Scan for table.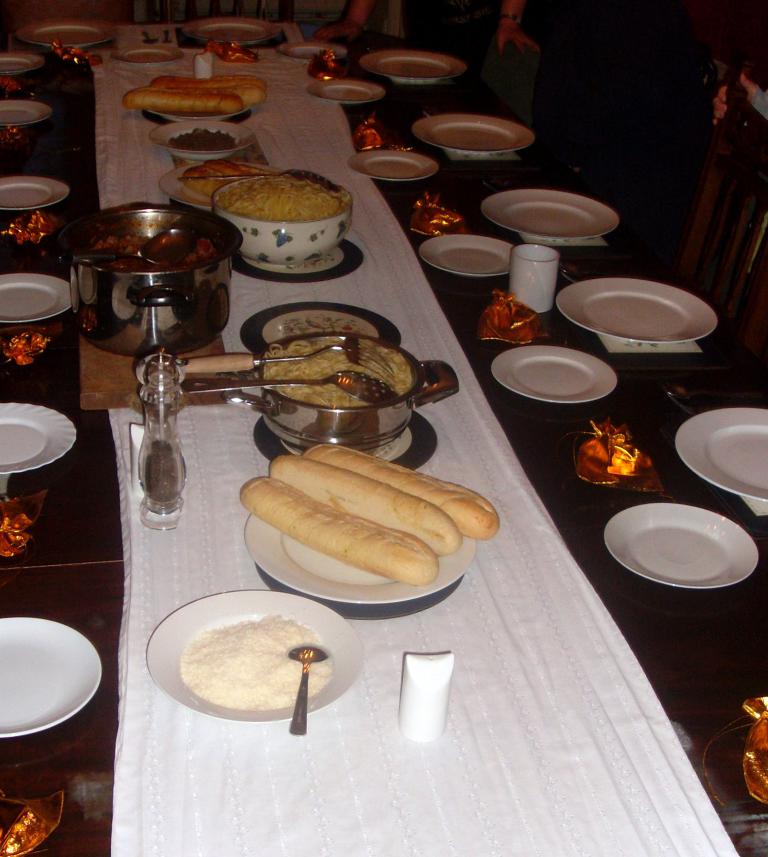
Scan result: {"left": 0, "top": 12, "right": 767, "bottom": 826}.
